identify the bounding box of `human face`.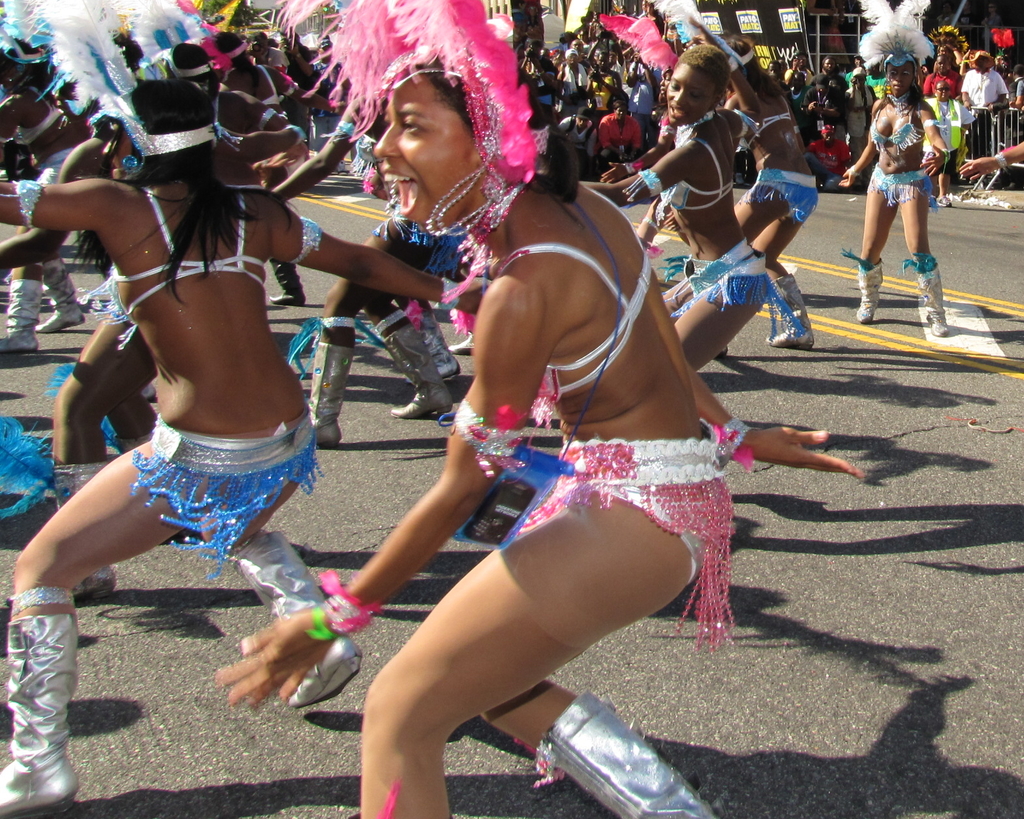
box=[102, 129, 131, 178].
